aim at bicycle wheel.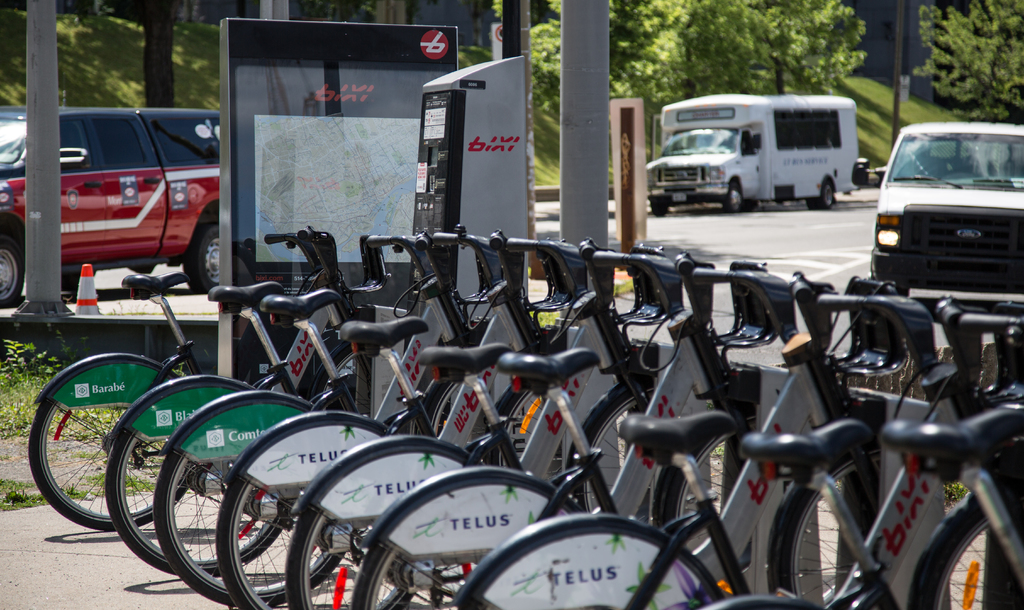
Aimed at rect(285, 504, 464, 609).
